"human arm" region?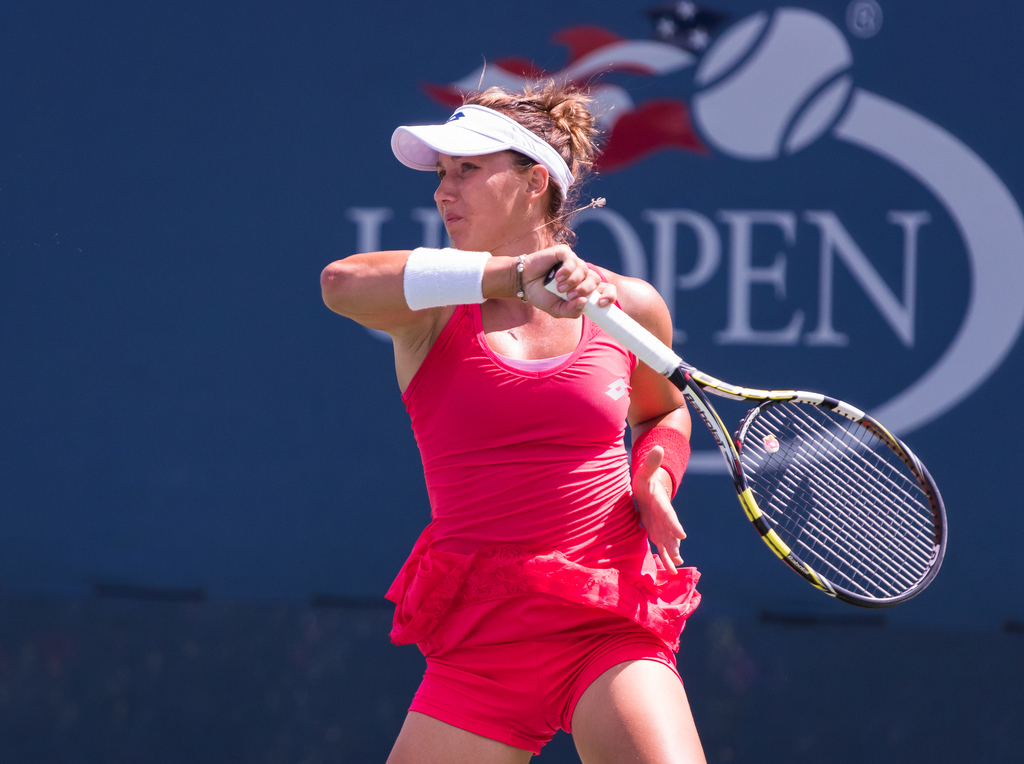
305:224:492:382
